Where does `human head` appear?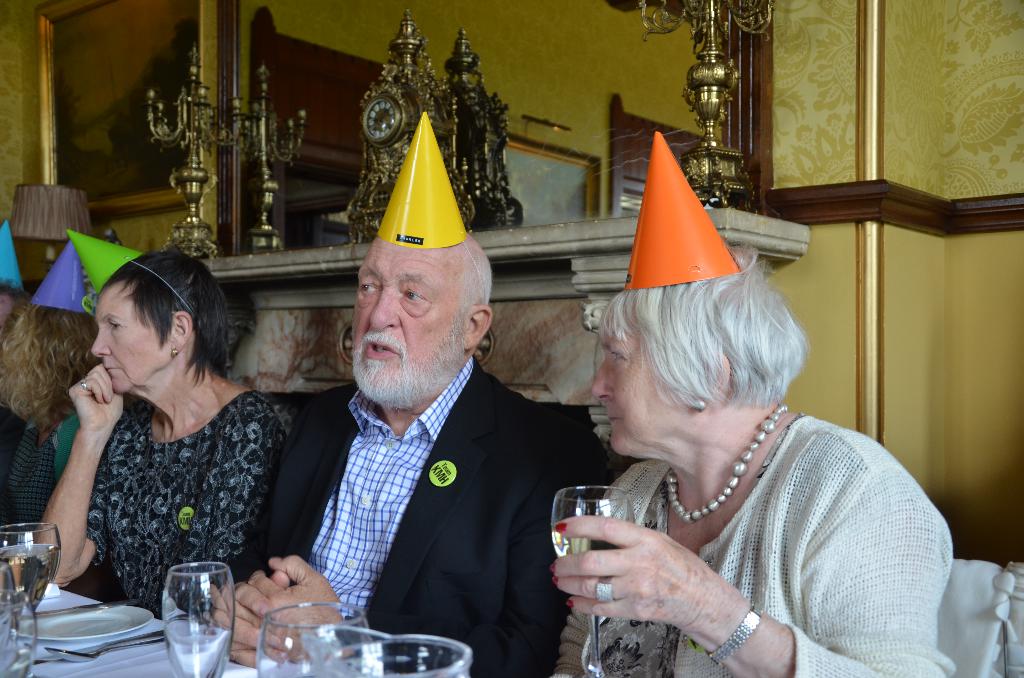
Appears at [345,228,493,412].
